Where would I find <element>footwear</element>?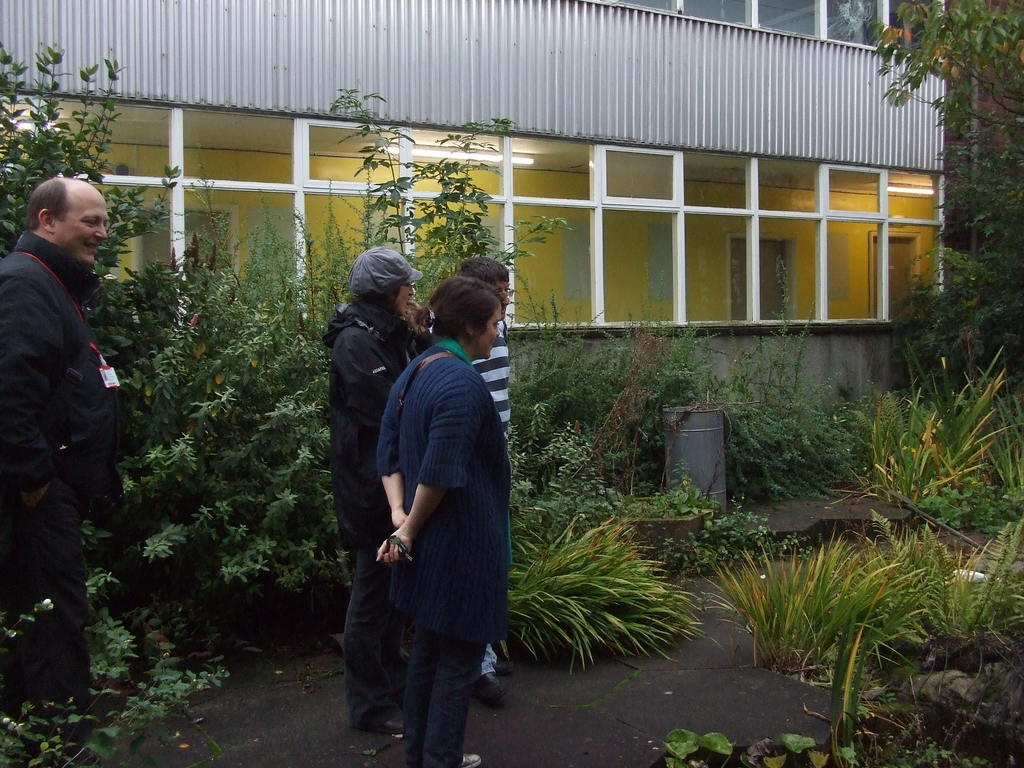
At <box>465,753,483,767</box>.
